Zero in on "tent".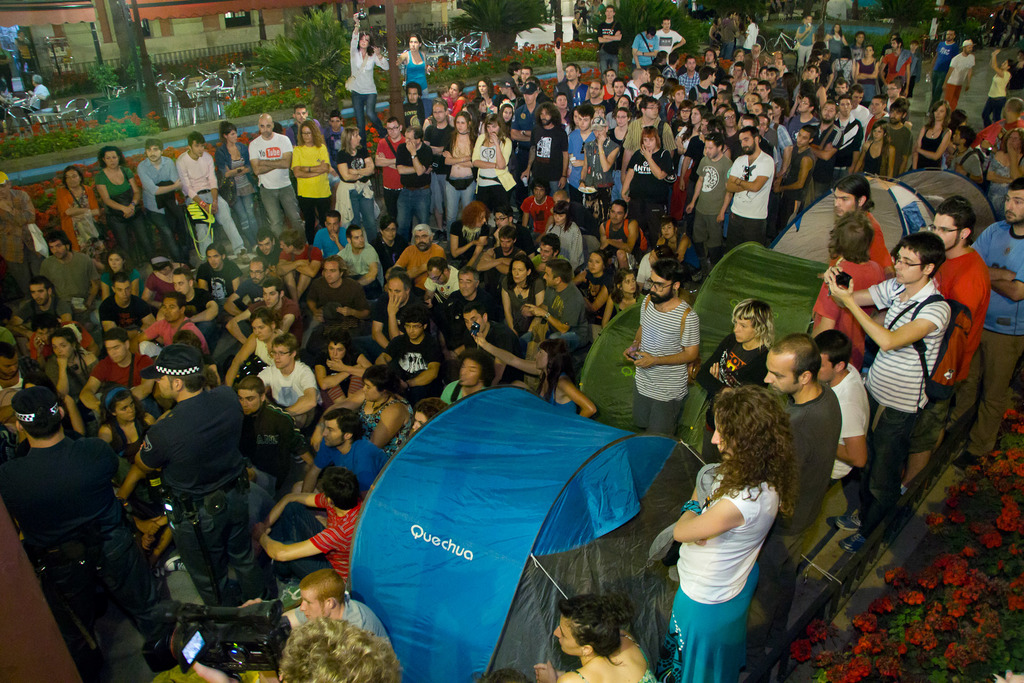
Zeroed in: [x1=568, y1=300, x2=731, y2=472].
